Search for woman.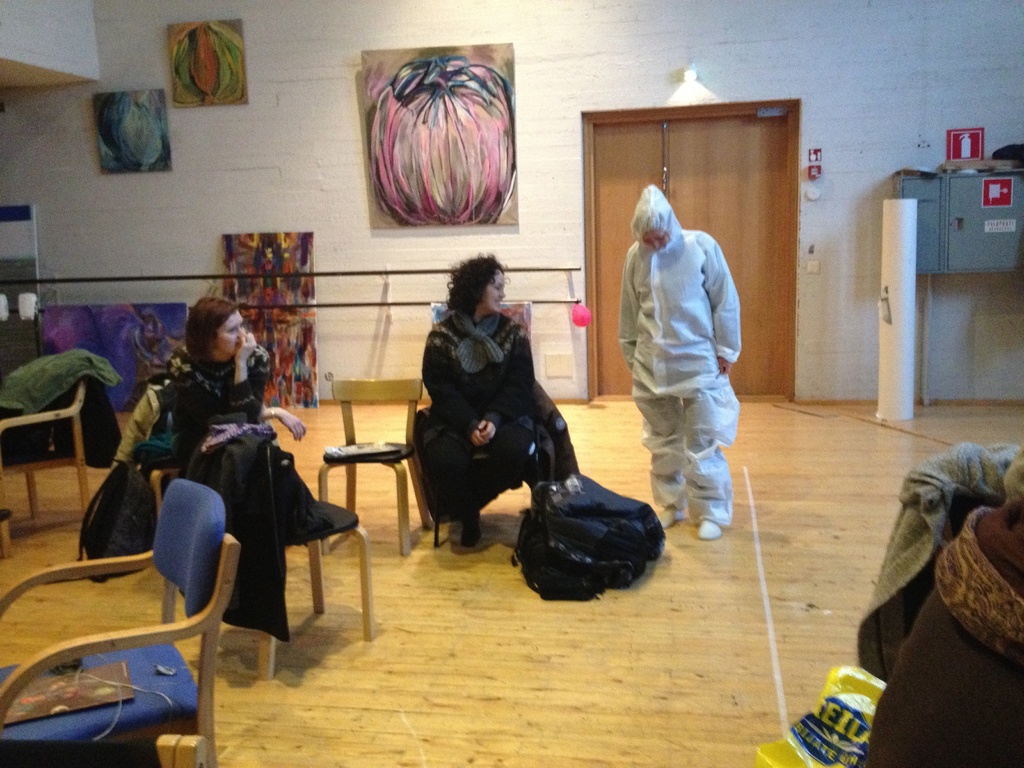
Found at Rect(421, 251, 581, 549).
